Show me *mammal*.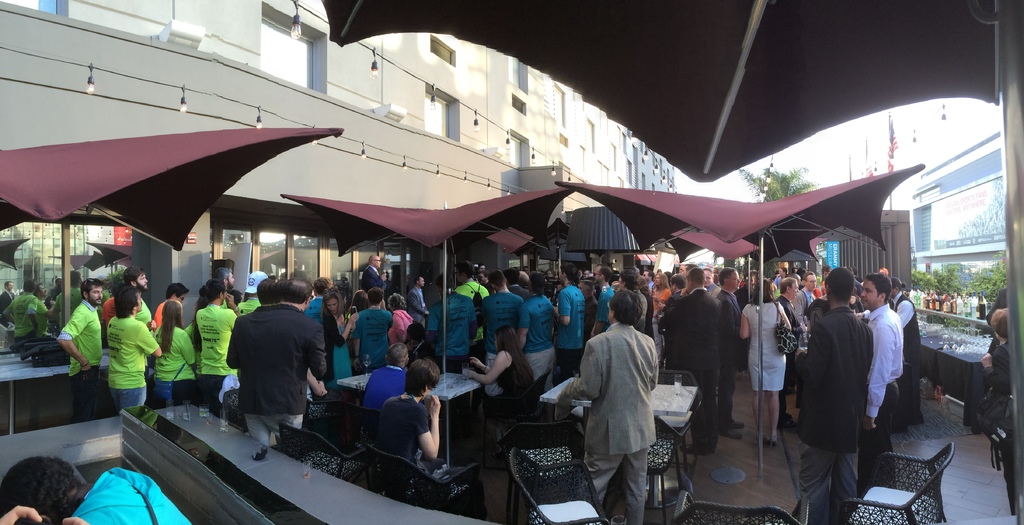
*mammal* is here: bbox=(325, 290, 364, 399).
